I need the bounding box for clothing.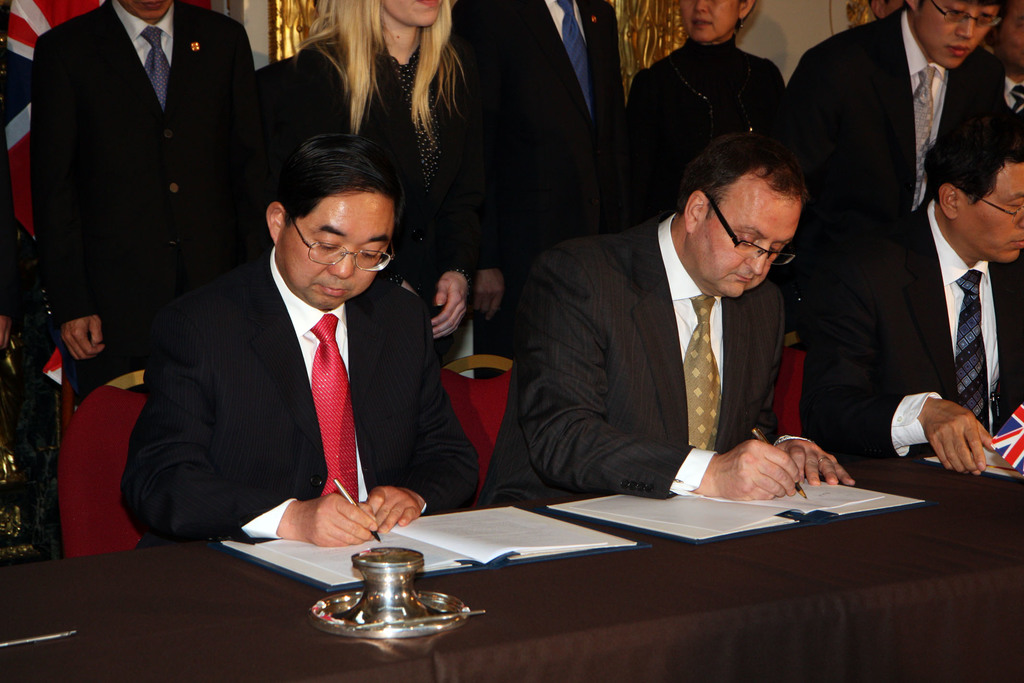
Here it is: 806:199:1023:462.
